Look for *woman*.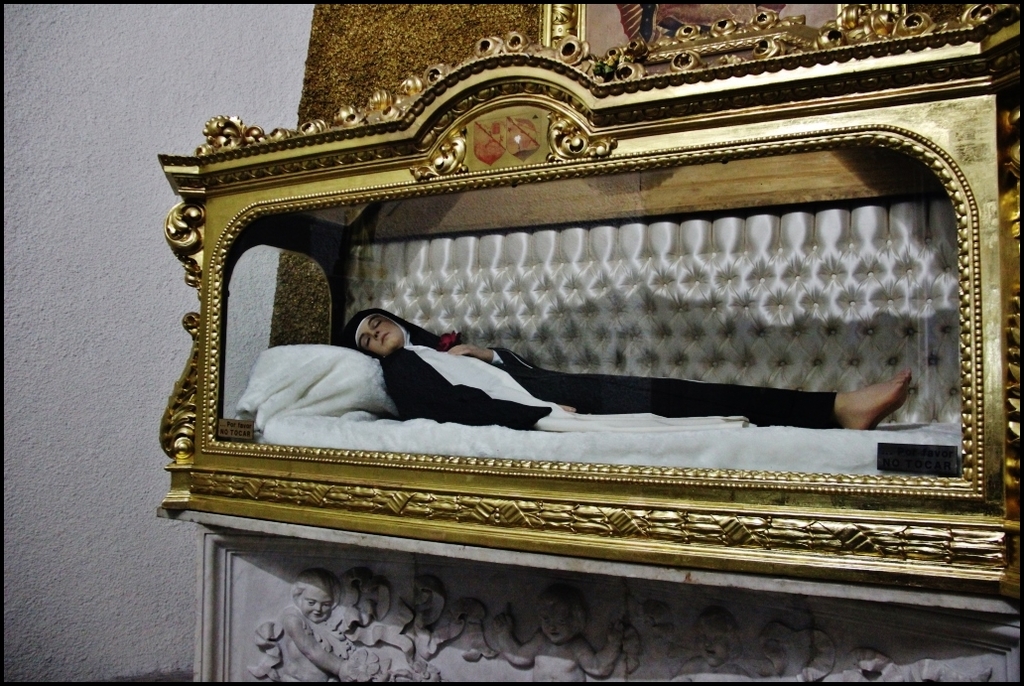
Found: Rect(350, 311, 913, 426).
